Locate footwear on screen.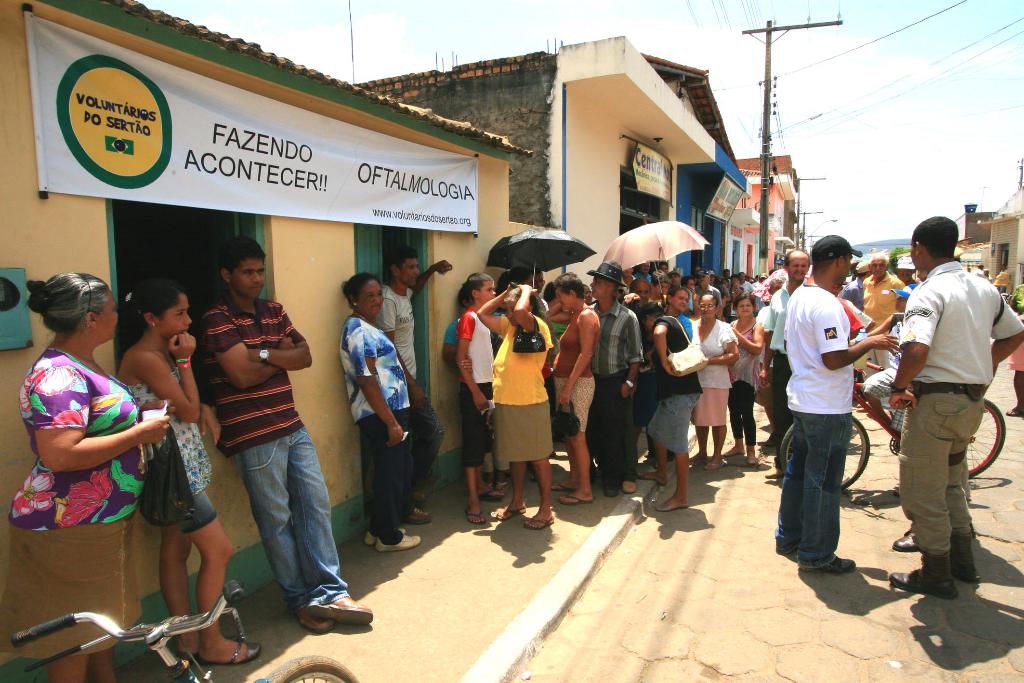
On screen at bbox=[481, 489, 504, 504].
